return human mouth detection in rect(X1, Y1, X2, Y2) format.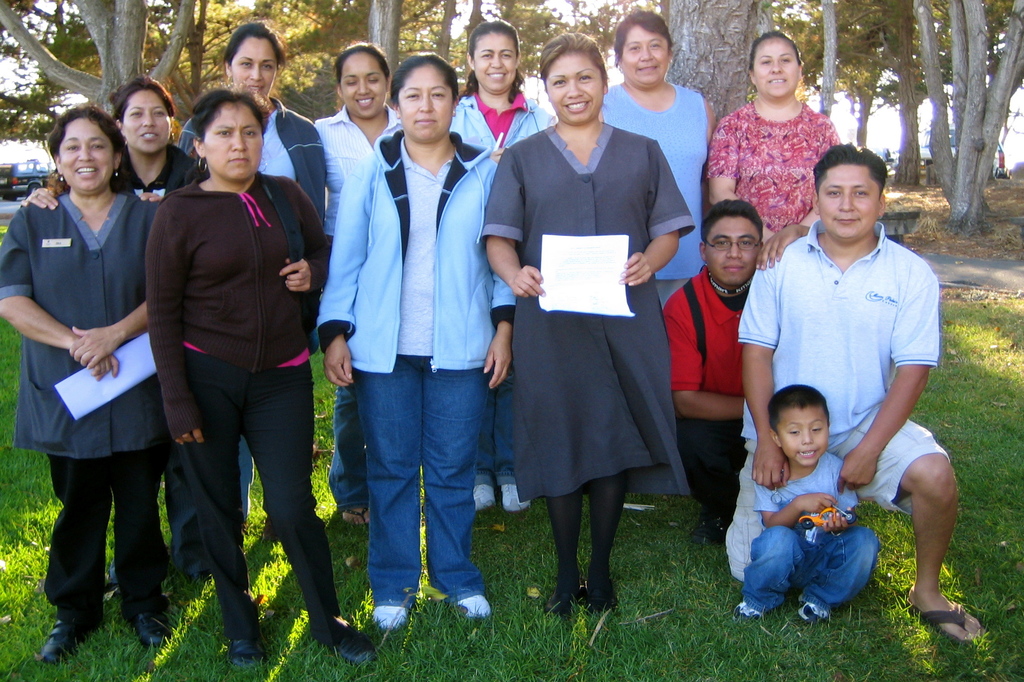
rect(225, 158, 254, 162).
